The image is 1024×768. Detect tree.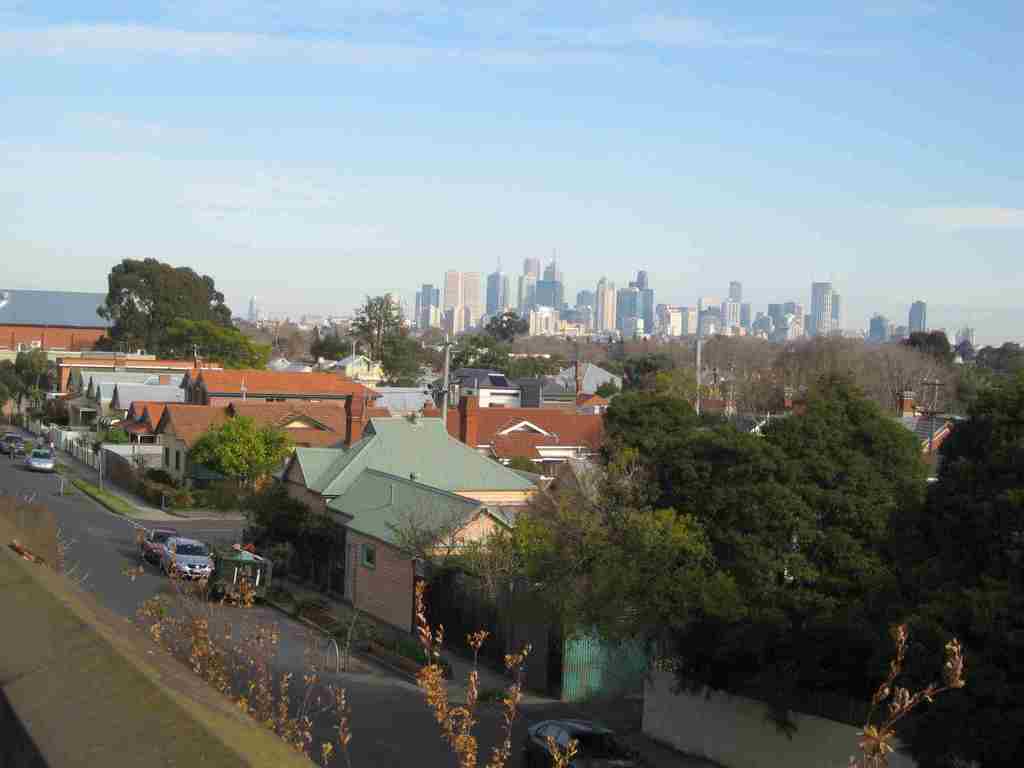
Detection: 354,294,407,362.
